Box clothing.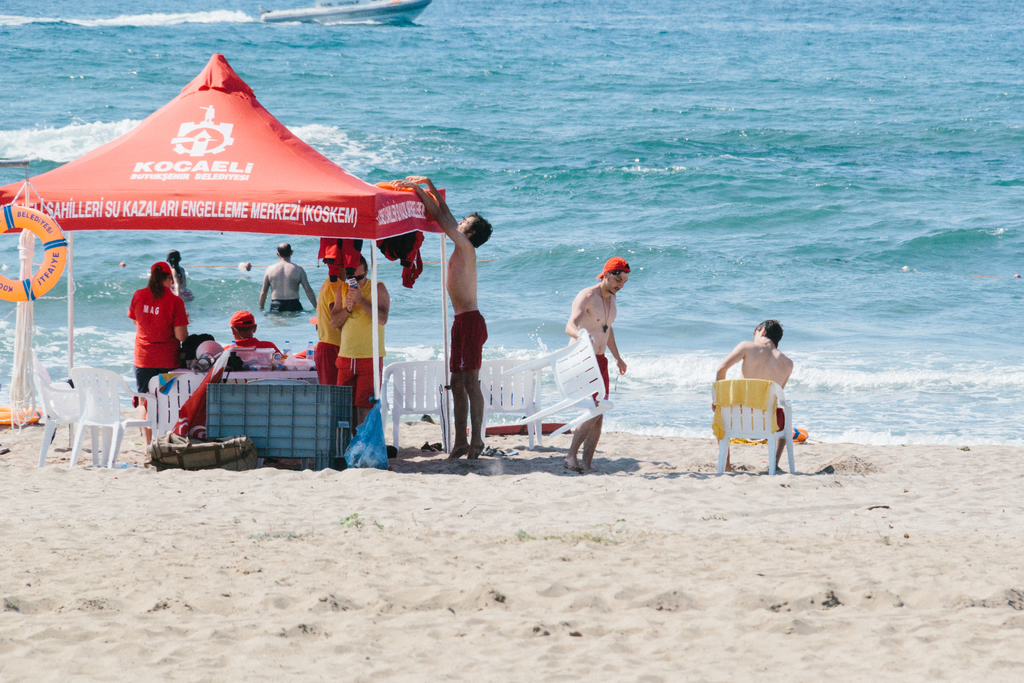
316:278:349:377.
